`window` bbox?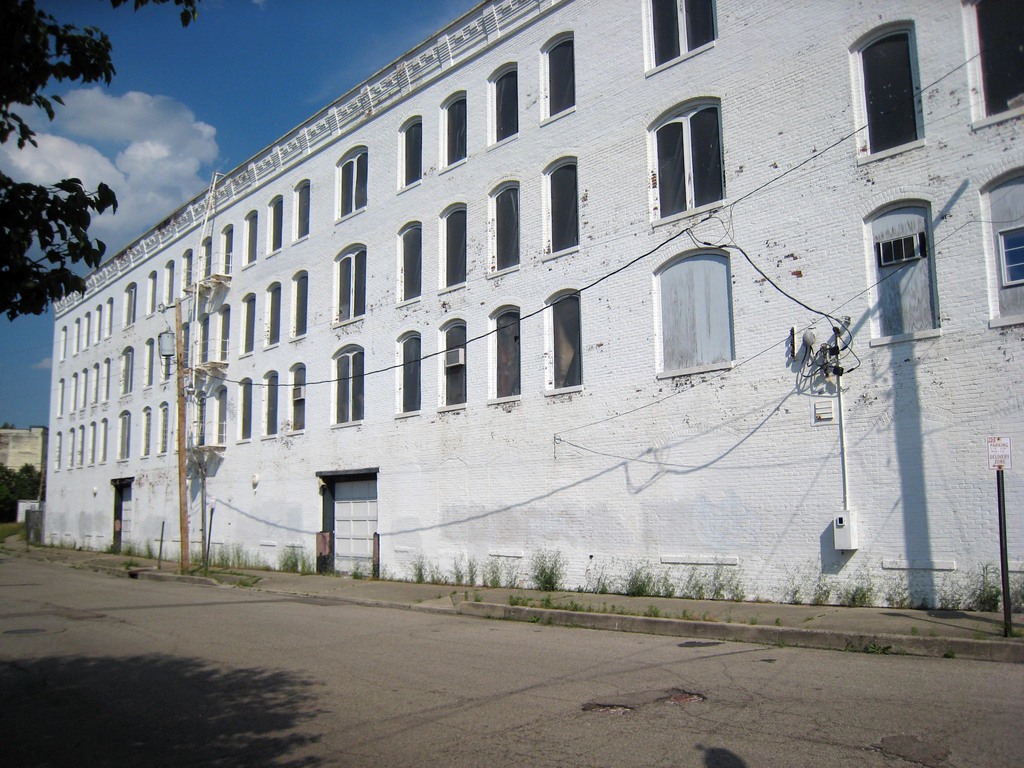
<box>116,412,129,460</box>
